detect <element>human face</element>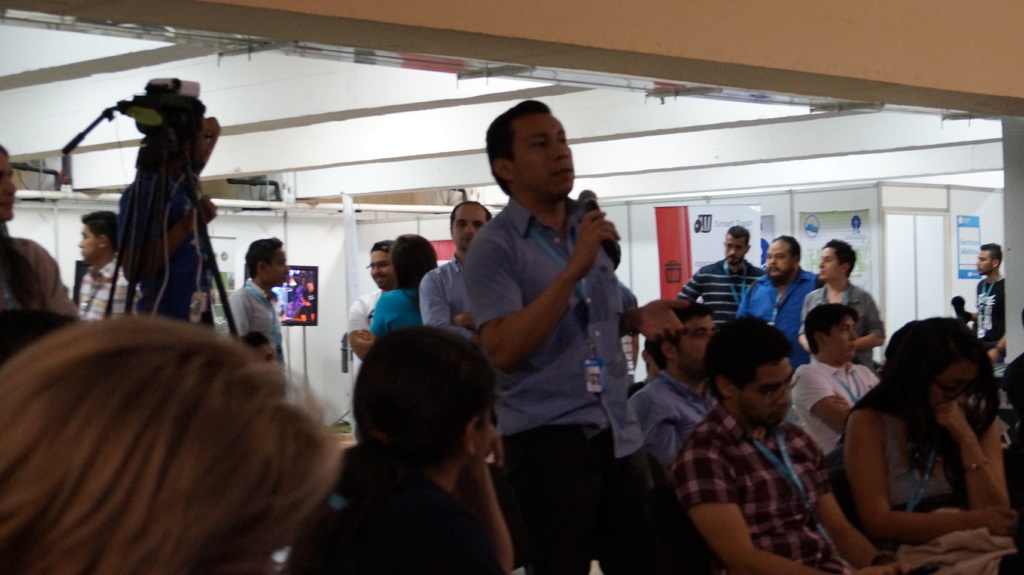
bbox=[475, 419, 495, 469]
